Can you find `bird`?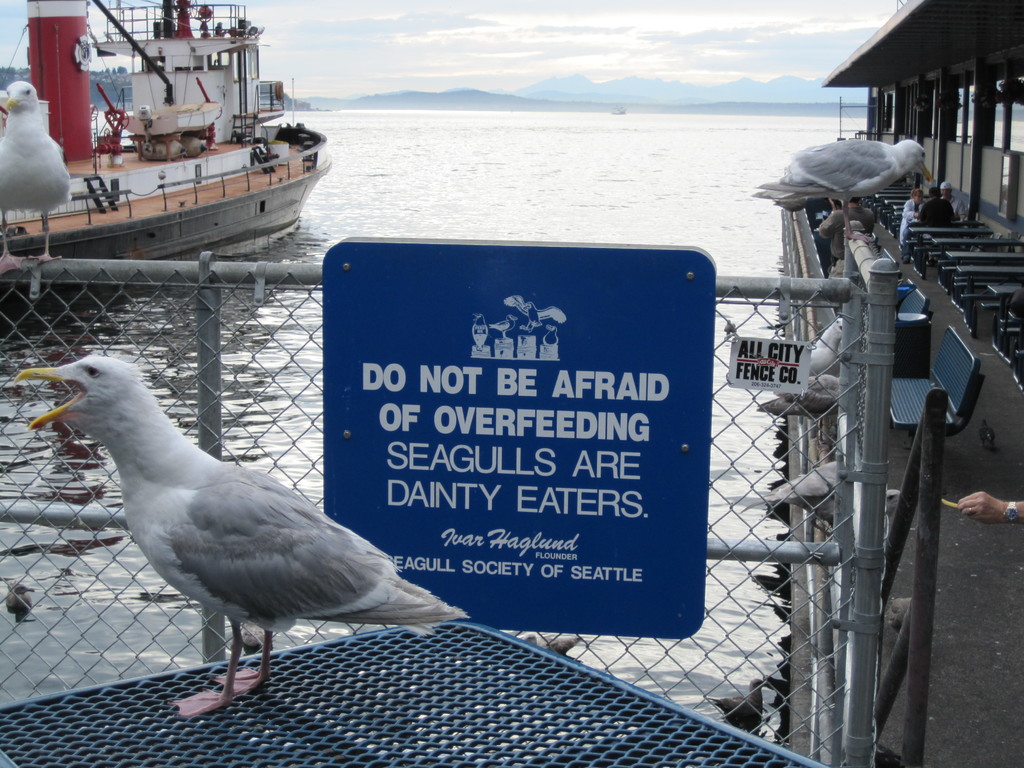
Yes, bounding box: left=811, top=317, right=843, bottom=381.
